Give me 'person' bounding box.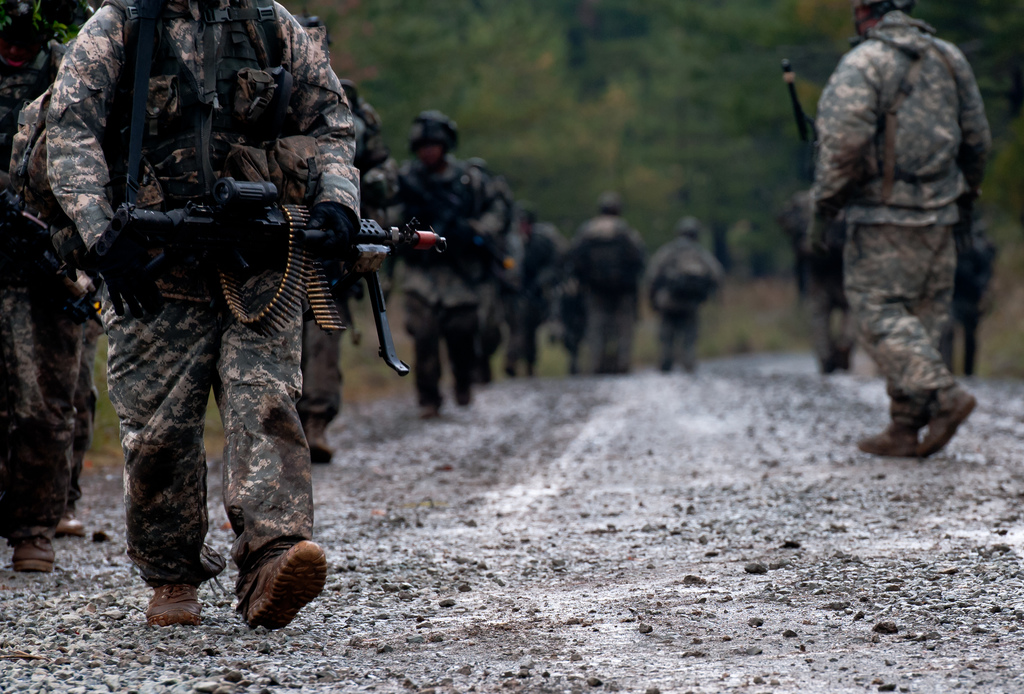
locate(559, 189, 642, 383).
